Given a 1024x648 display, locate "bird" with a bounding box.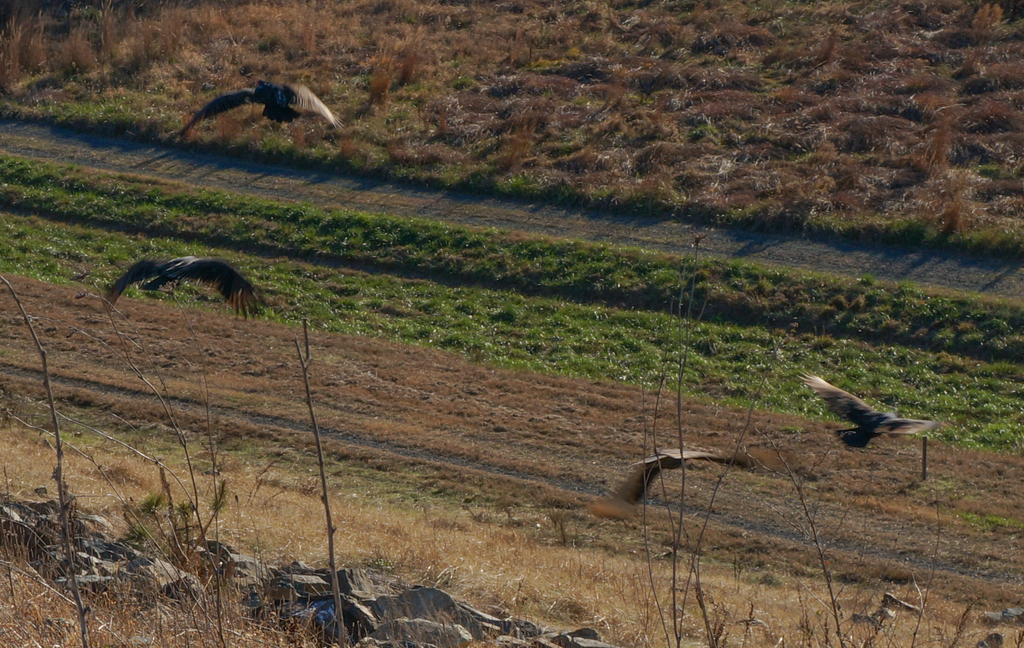
Located: [left=581, top=439, right=767, bottom=521].
